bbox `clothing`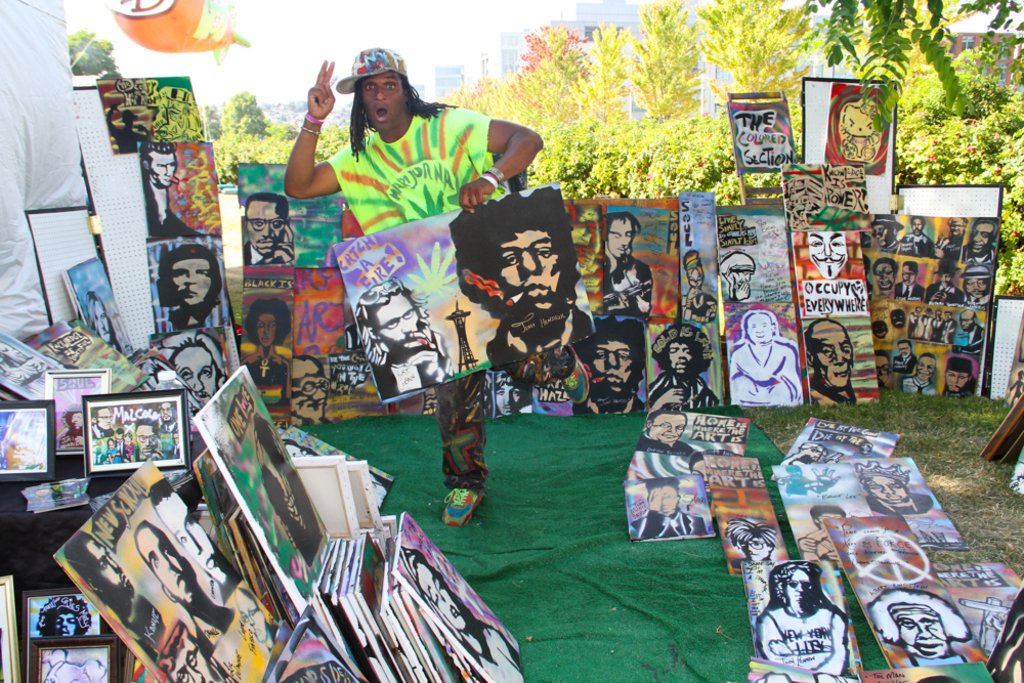
647,370,722,412
